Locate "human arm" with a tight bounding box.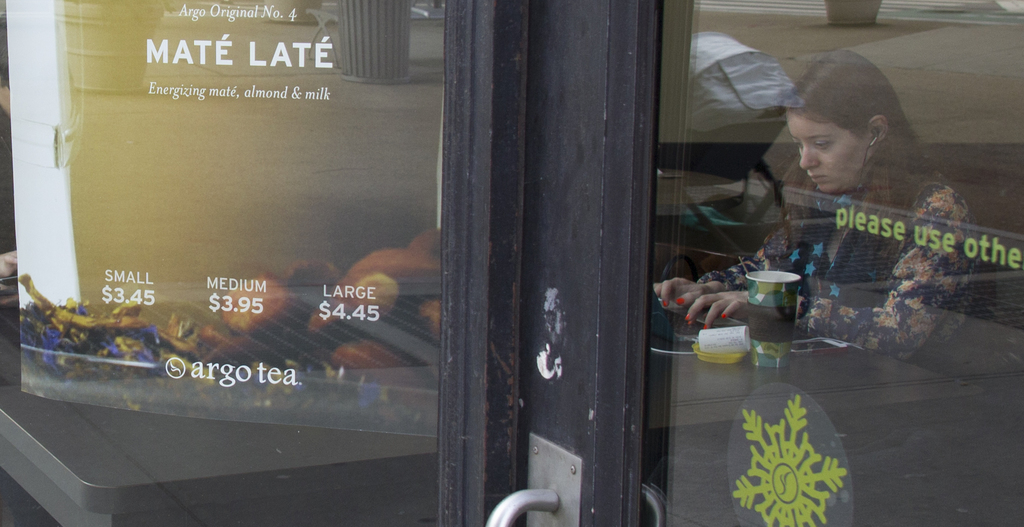
[688,184,954,360].
